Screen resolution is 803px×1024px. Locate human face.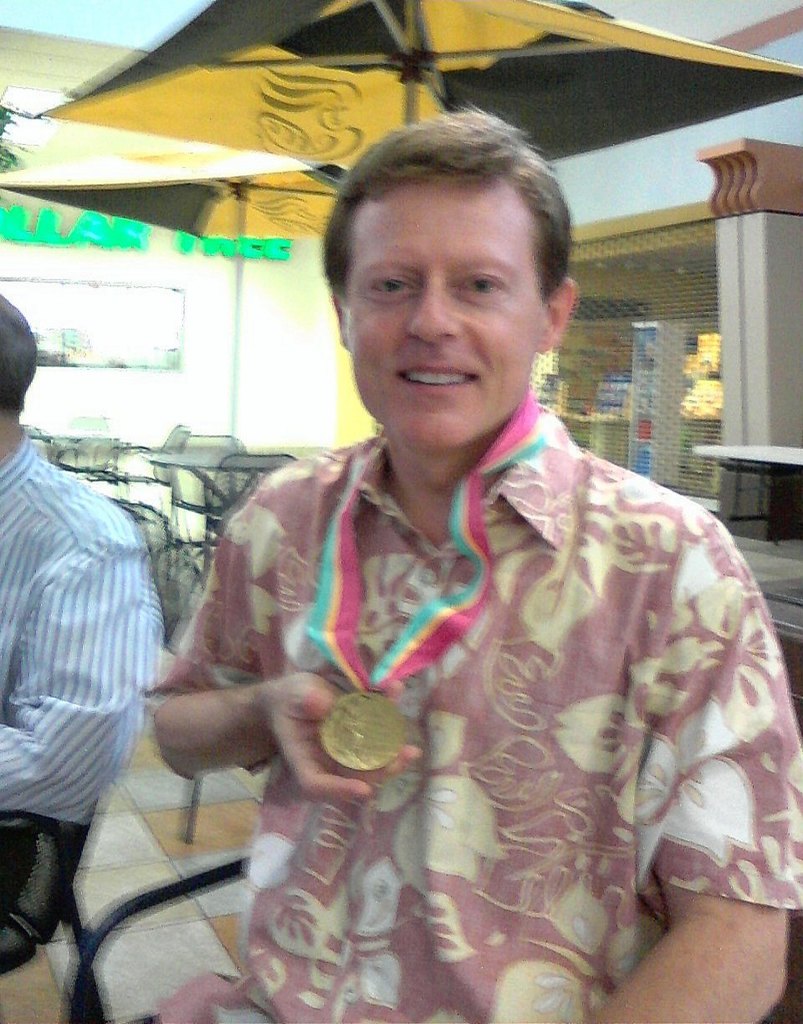
[348,185,545,453].
